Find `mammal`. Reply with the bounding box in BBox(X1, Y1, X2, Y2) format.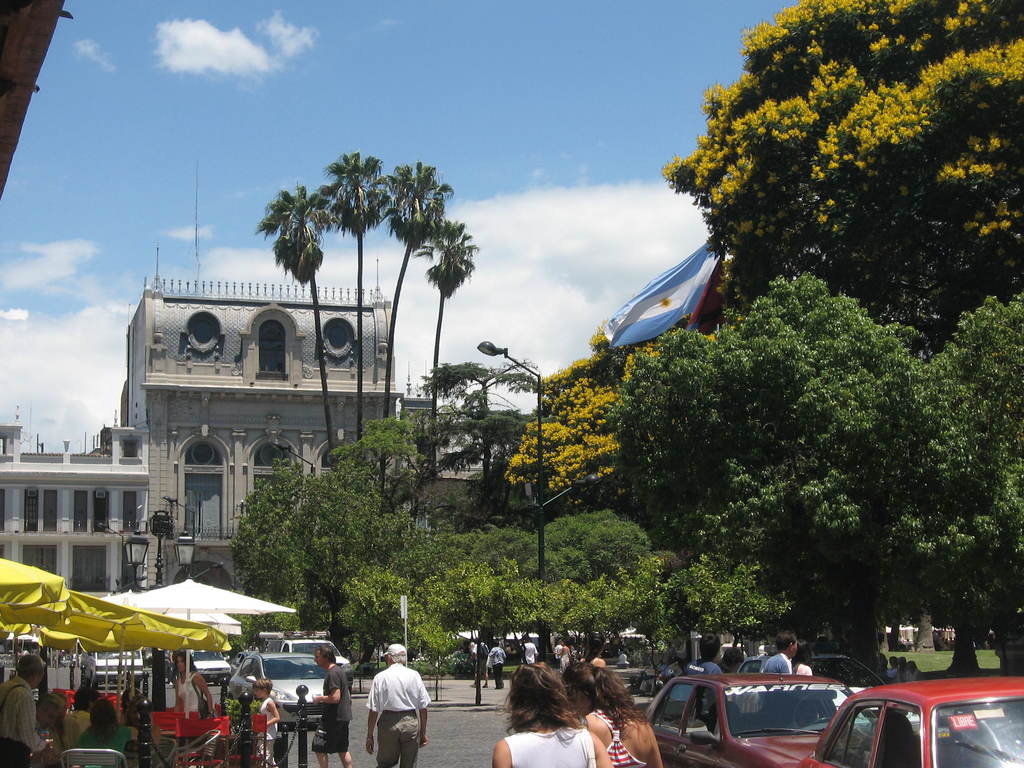
BBox(68, 685, 100, 735).
